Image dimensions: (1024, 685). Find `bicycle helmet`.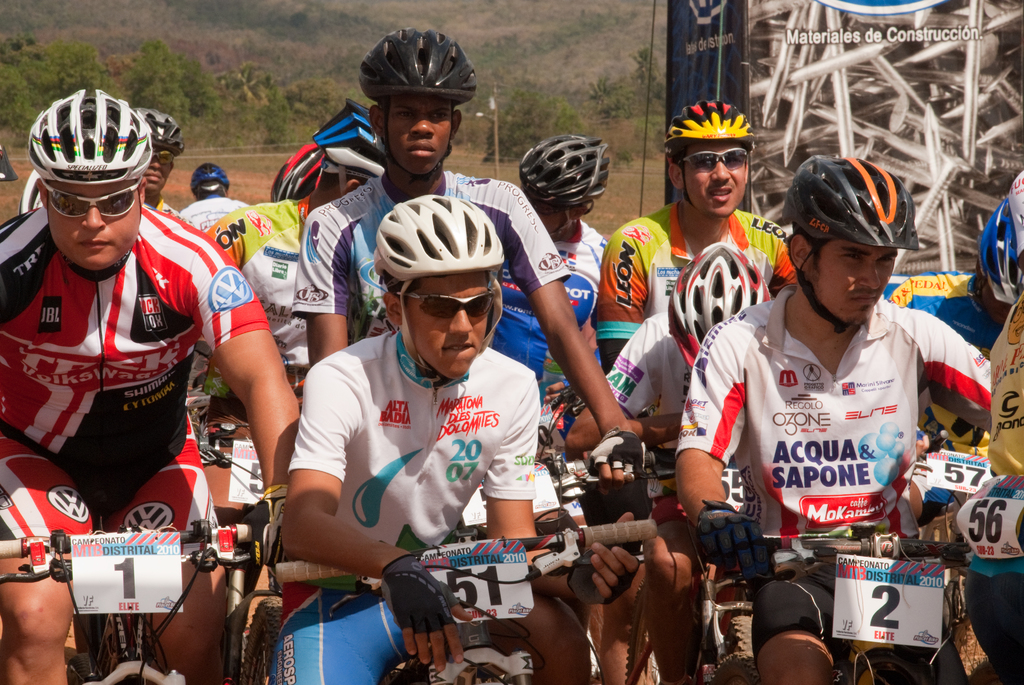
x1=375 y1=193 x2=505 y2=282.
